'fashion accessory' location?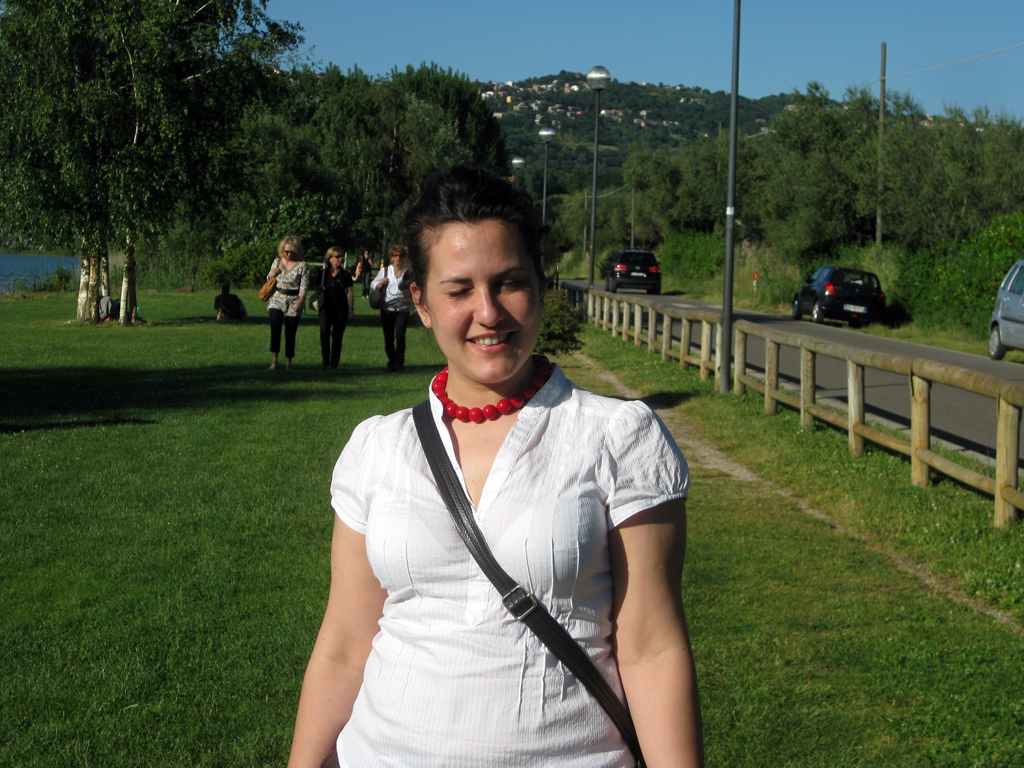
(left=308, top=260, right=326, bottom=310)
